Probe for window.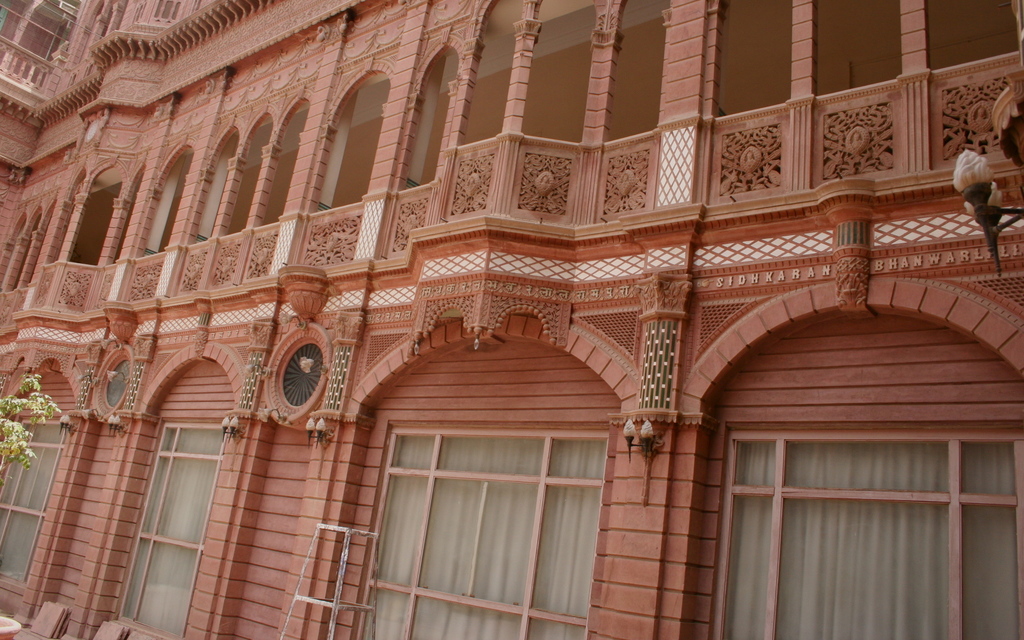
Probe result: BBox(714, 432, 1018, 639).
